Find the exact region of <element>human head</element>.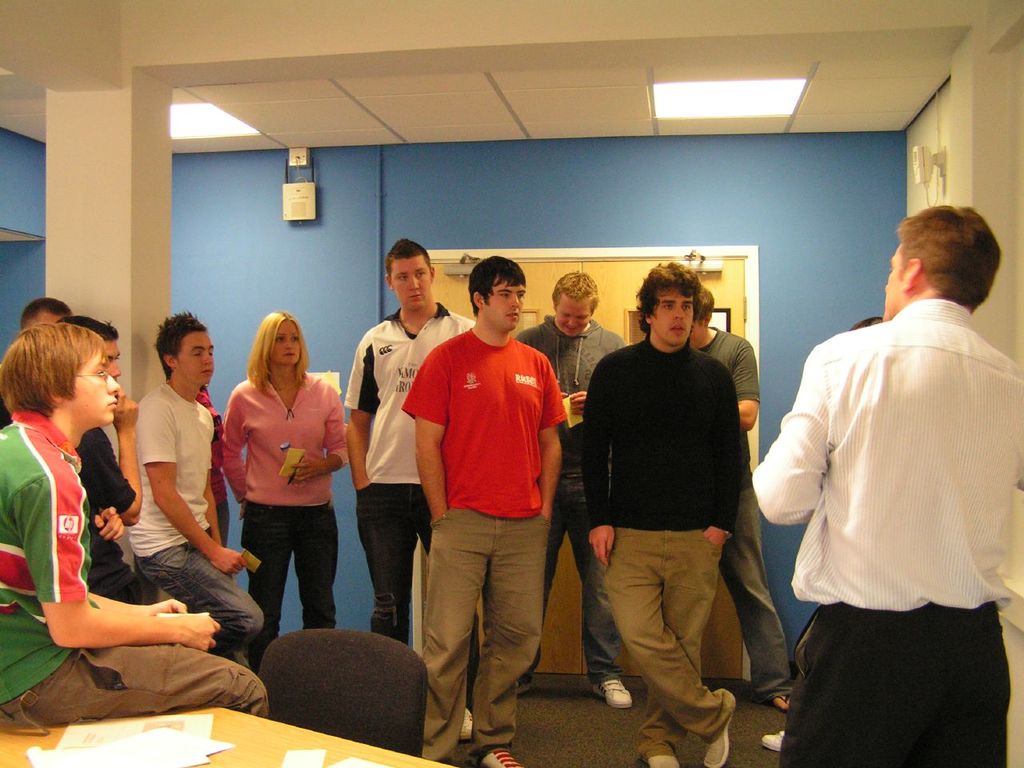
Exact region: 466, 254, 524, 329.
